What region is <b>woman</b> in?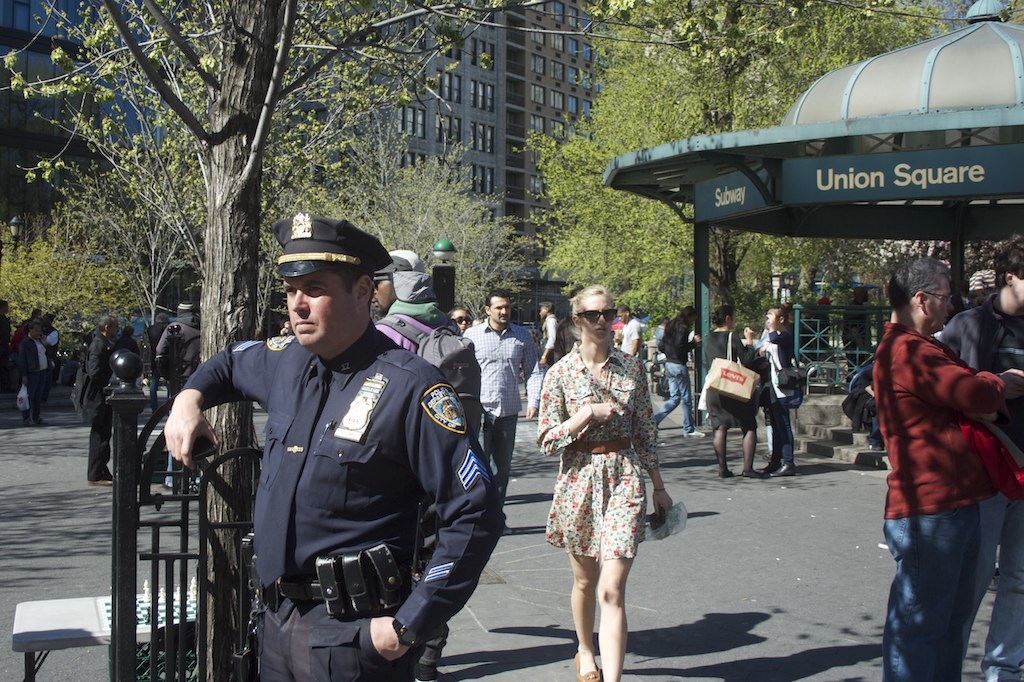
(114,325,140,357).
